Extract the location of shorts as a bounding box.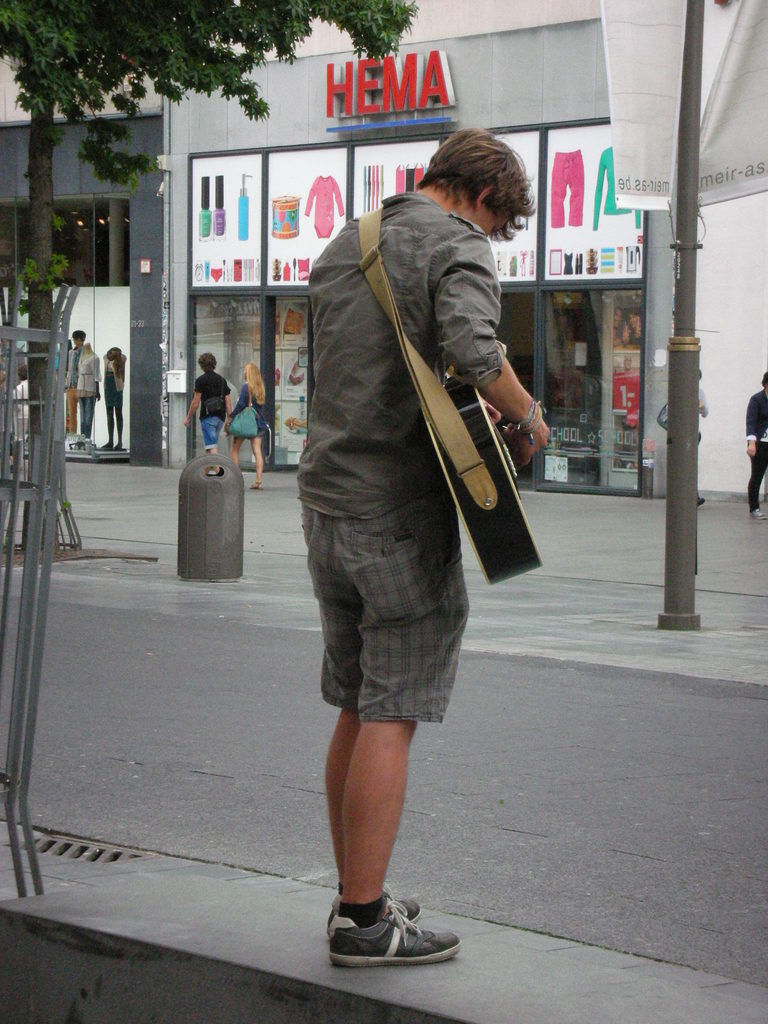
(251,424,265,438).
